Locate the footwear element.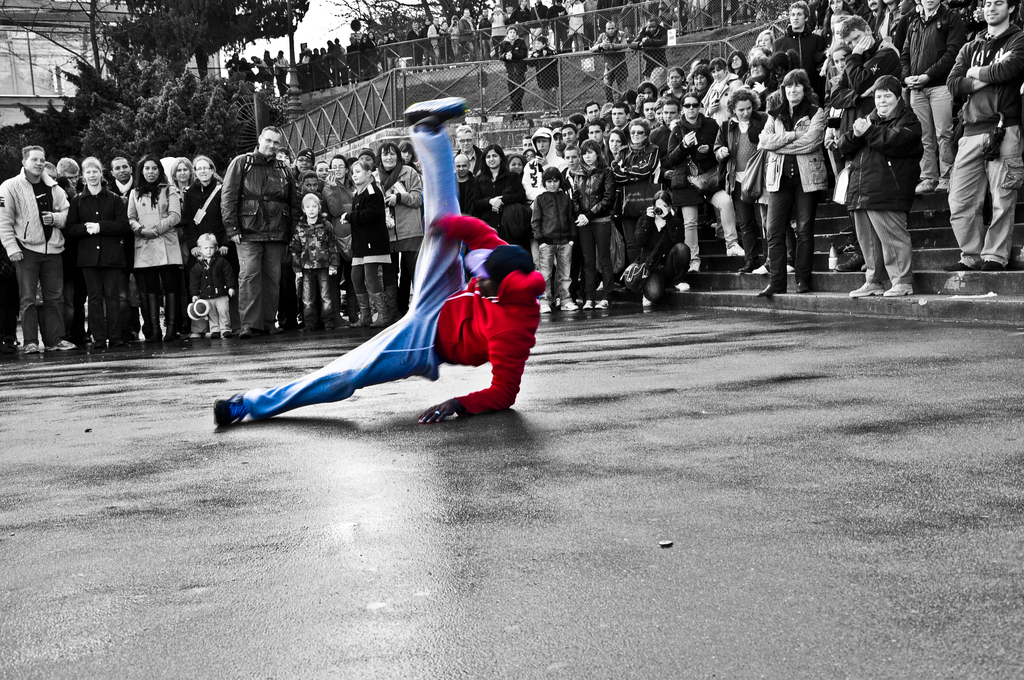
Element bbox: 211,334,218,337.
